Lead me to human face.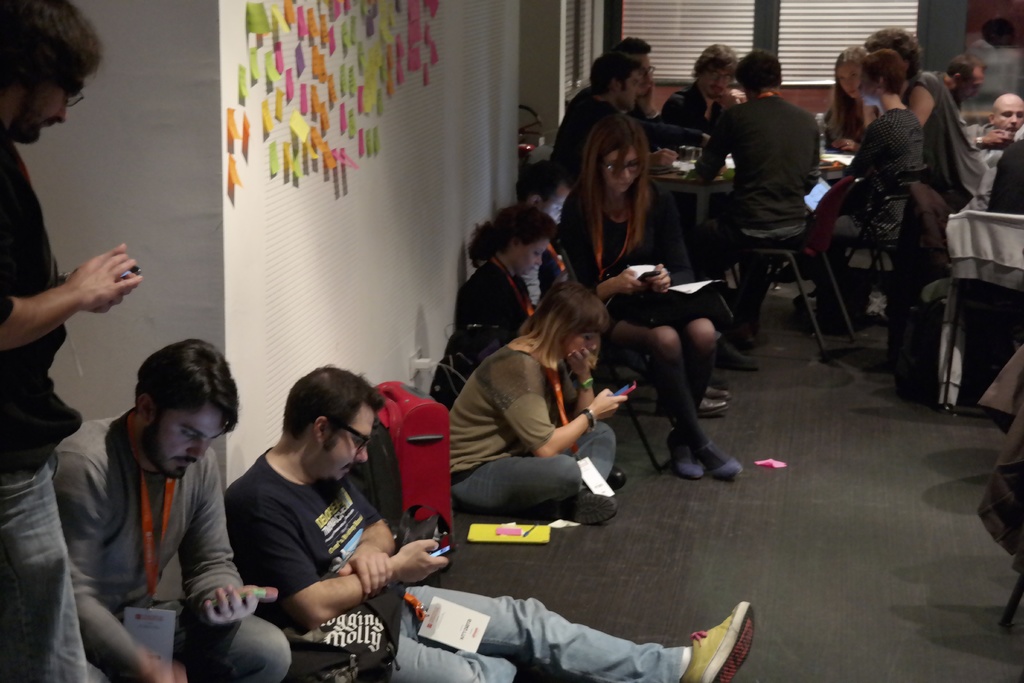
Lead to l=619, t=69, r=640, b=110.
